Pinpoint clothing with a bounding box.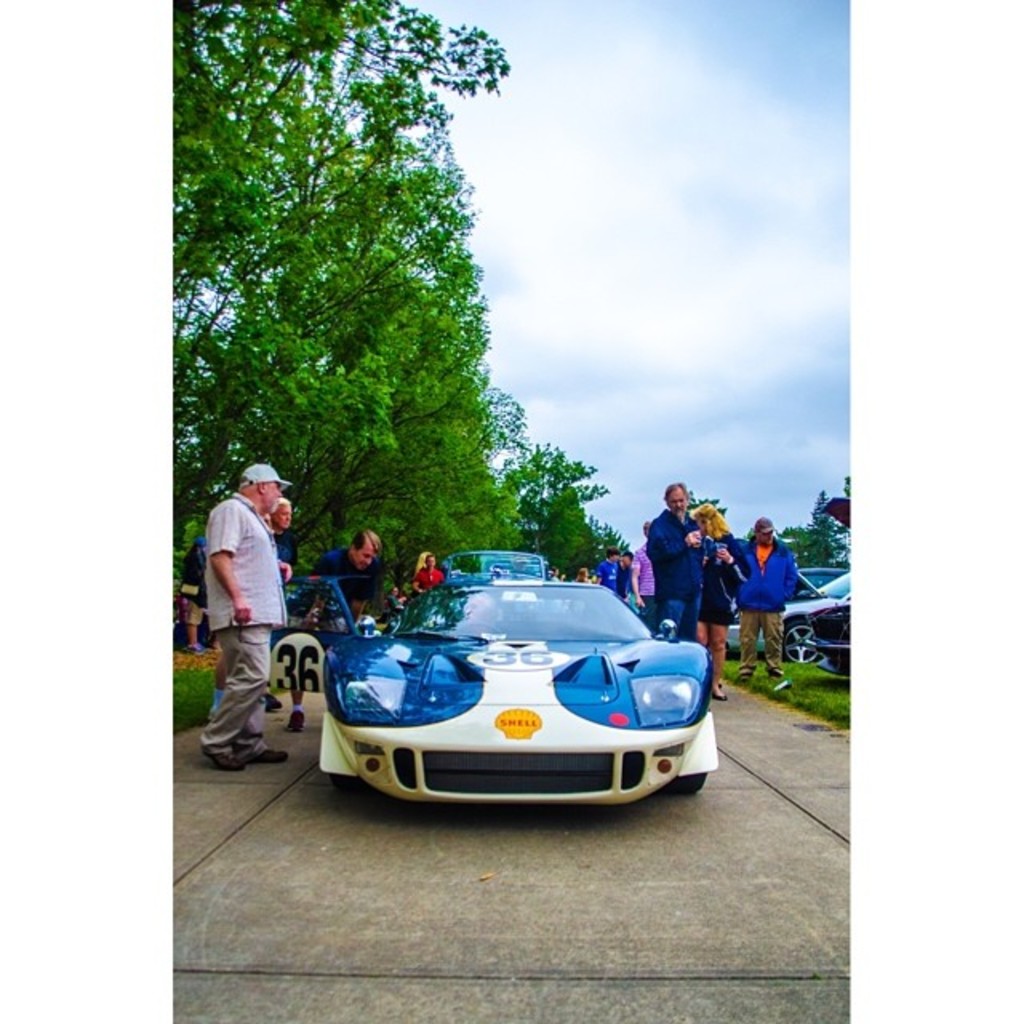
left=632, top=546, right=661, bottom=618.
